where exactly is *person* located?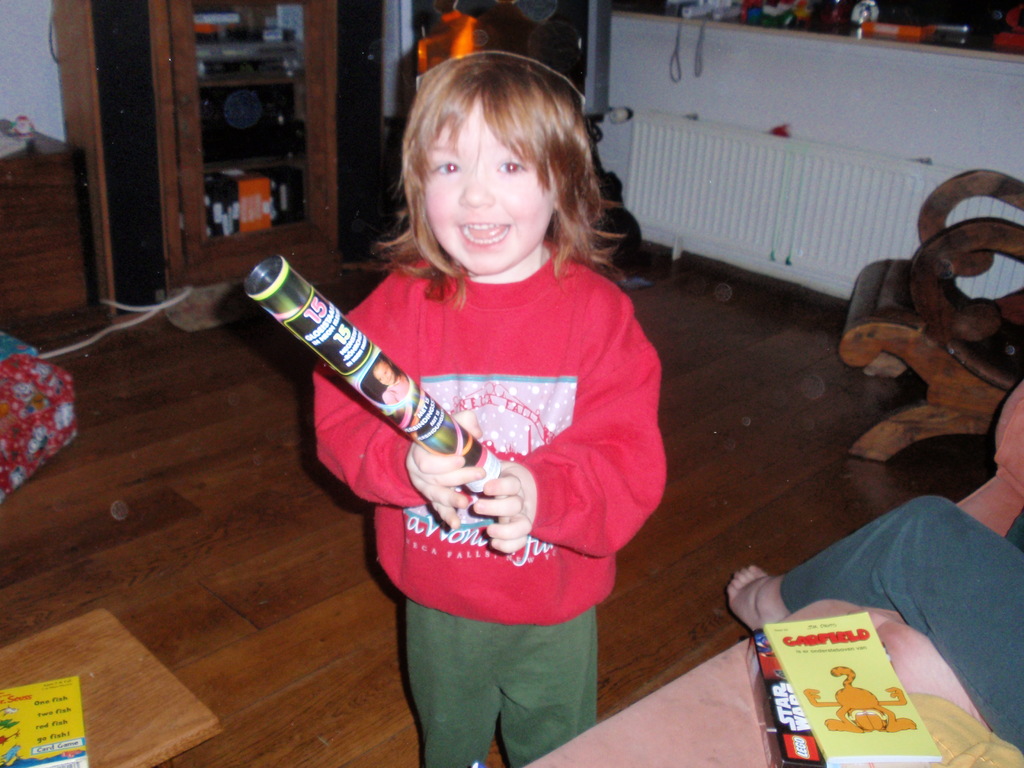
Its bounding box is <box>728,495,1023,751</box>.
